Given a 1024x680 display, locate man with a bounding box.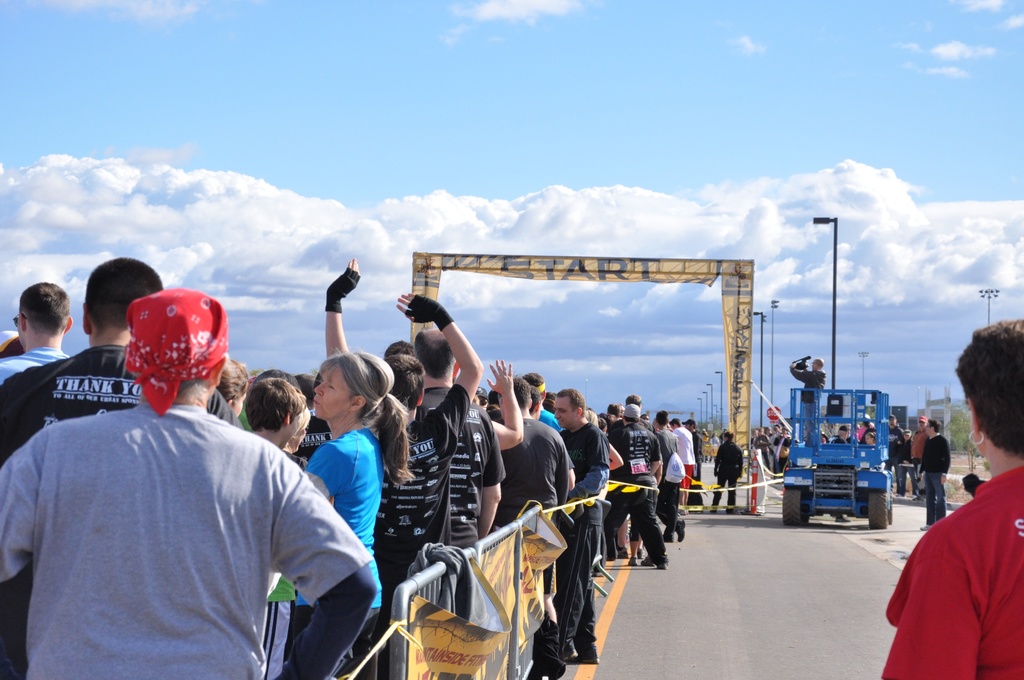
Located: (left=666, top=418, right=698, bottom=502).
